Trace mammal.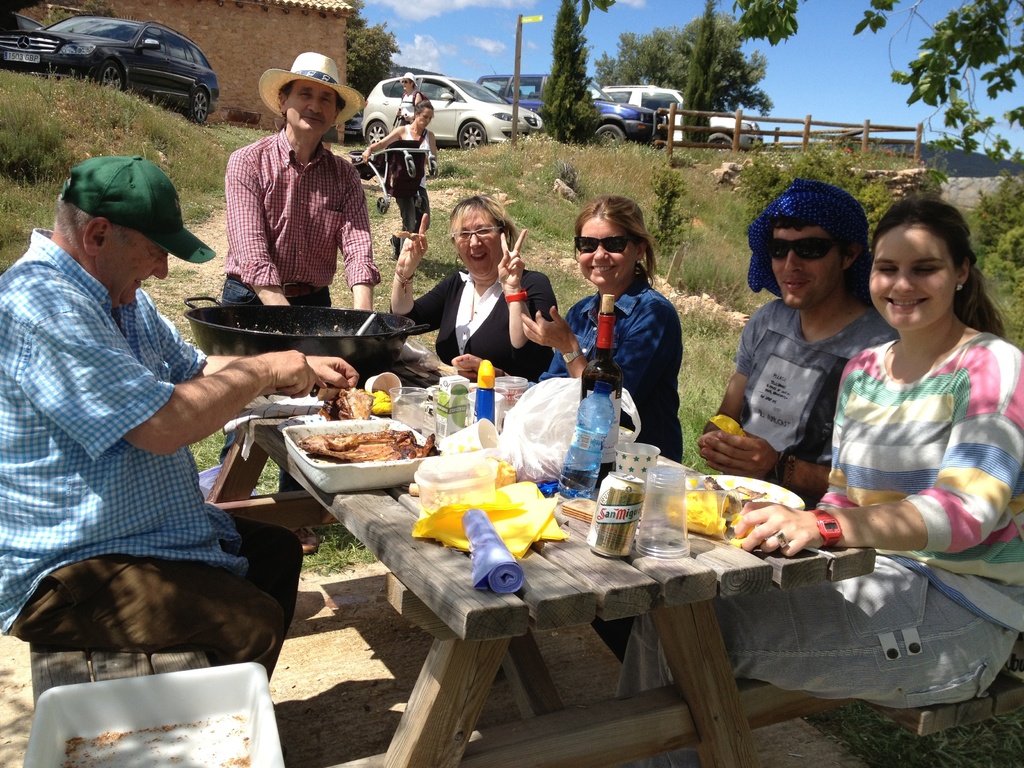
Traced to left=518, top=192, right=684, bottom=666.
